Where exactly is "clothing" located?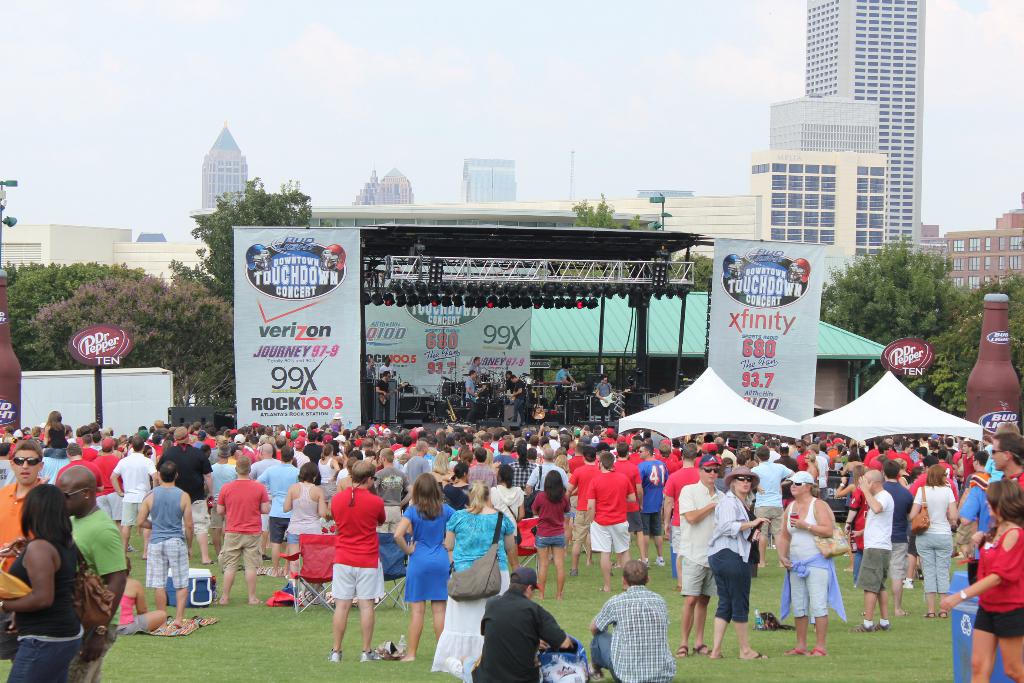
Its bounding box is bbox(68, 497, 132, 682).
